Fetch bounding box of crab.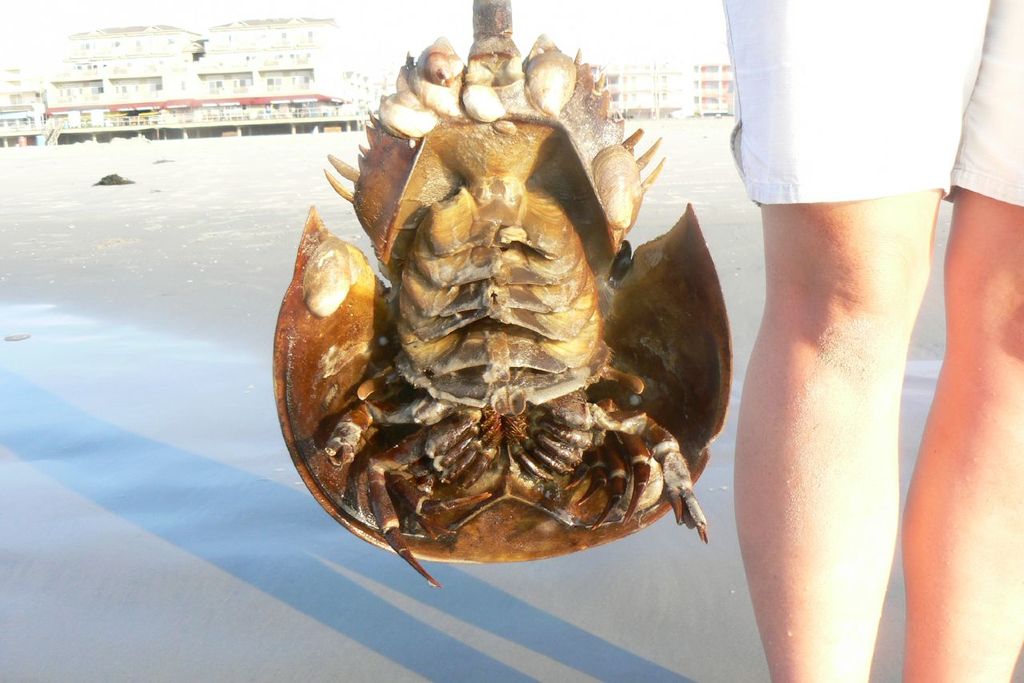
Bbox: <bbox>270, 0, 735, 591</bbox>.
